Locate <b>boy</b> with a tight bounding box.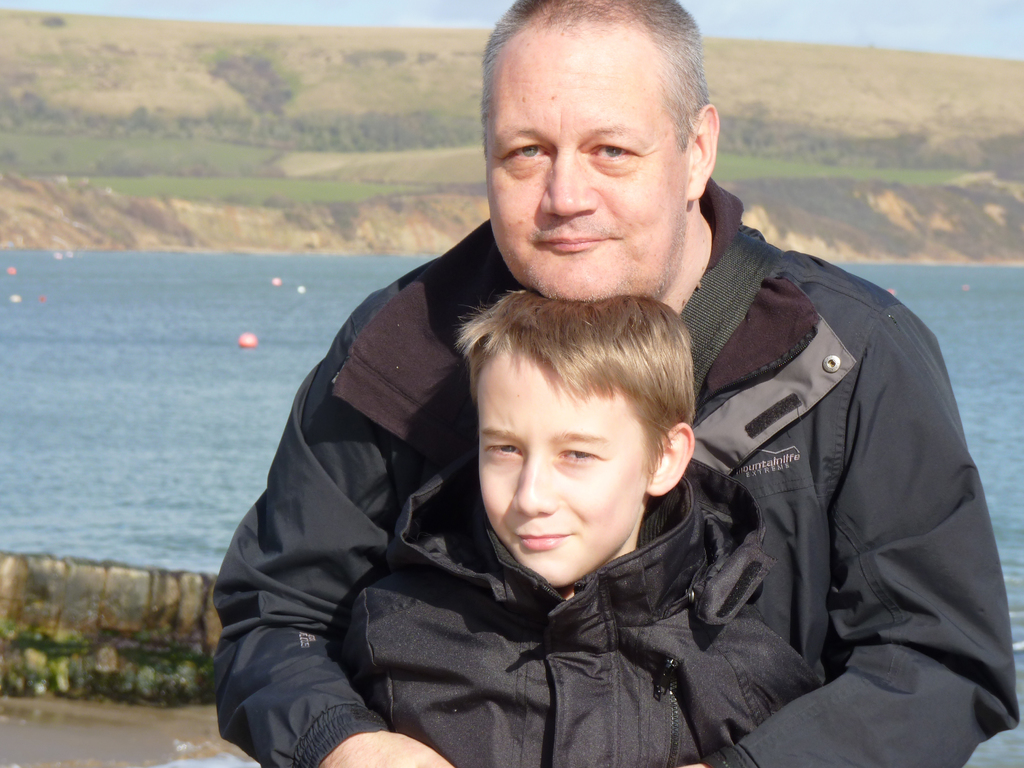
[276,208,808,746].
